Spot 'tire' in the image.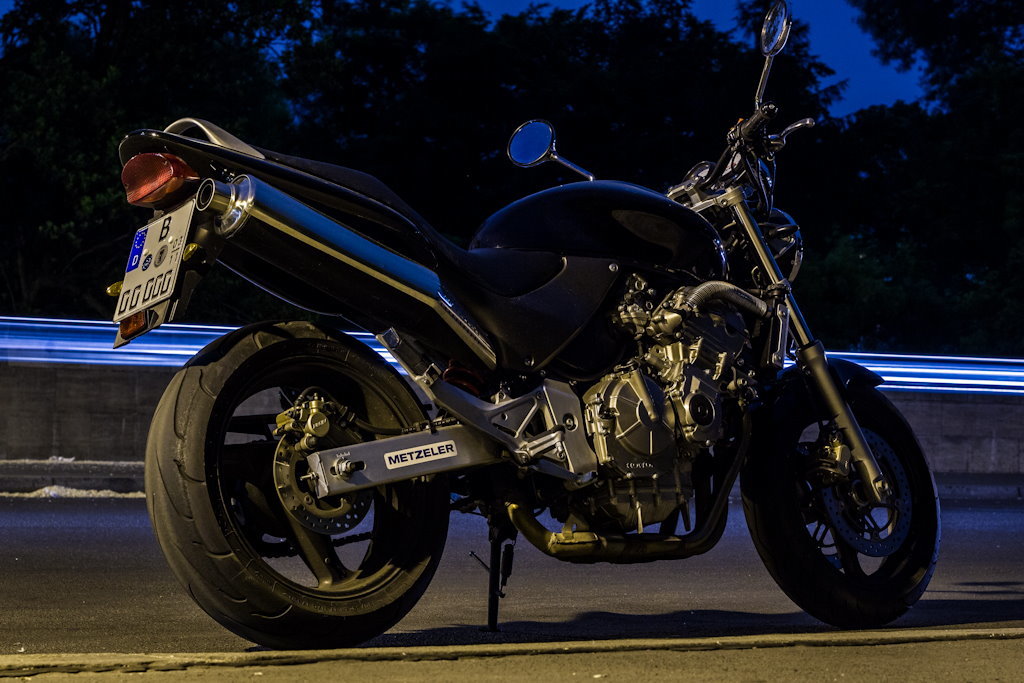
'tire' found at pyautogui.locateOnScreen(164, 318, 434, 638).
